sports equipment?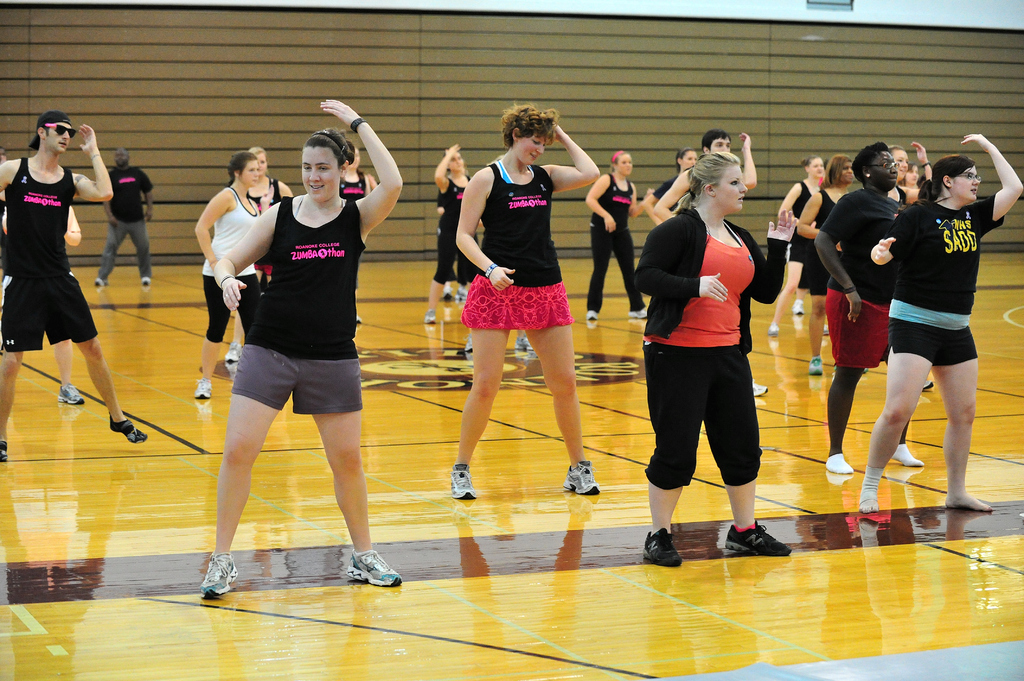
<bbox>342, 552, 402, 586</bbox>
